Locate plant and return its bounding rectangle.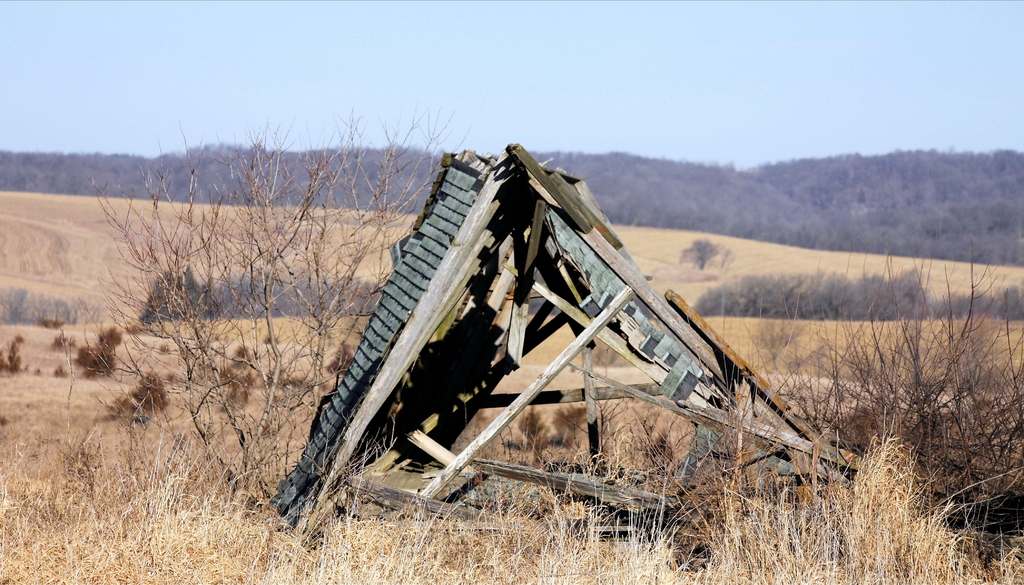
bbox=[263, 330, 284, 344].
